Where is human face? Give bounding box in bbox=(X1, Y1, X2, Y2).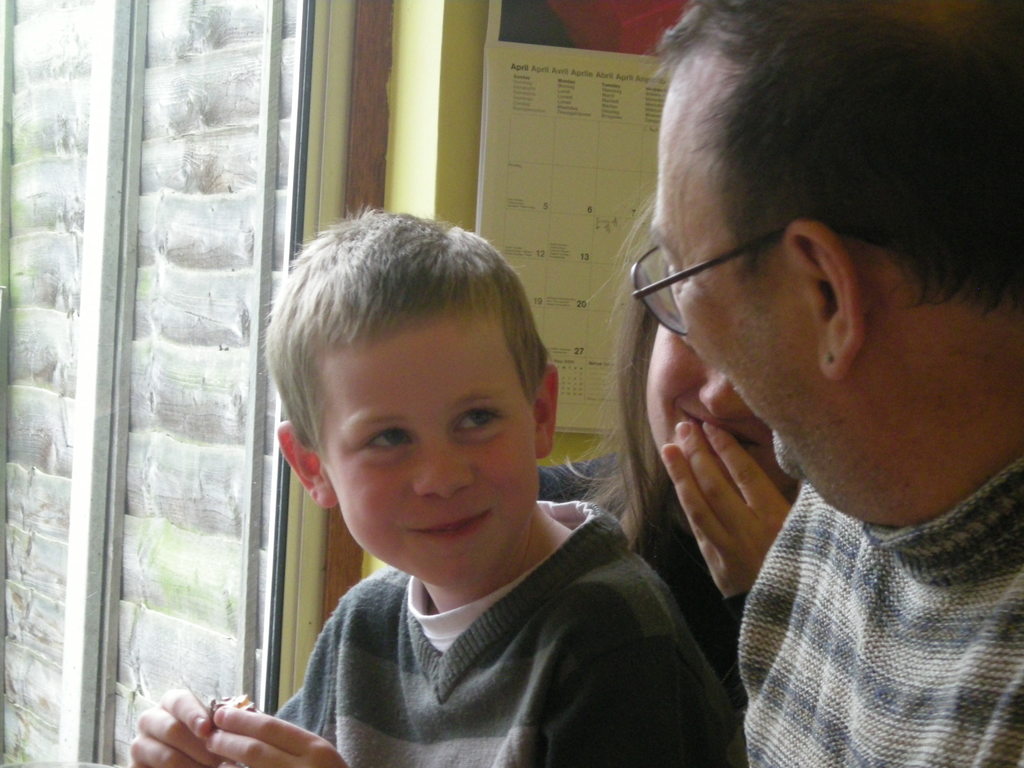
bbox=(316, 319, 535, 581).
